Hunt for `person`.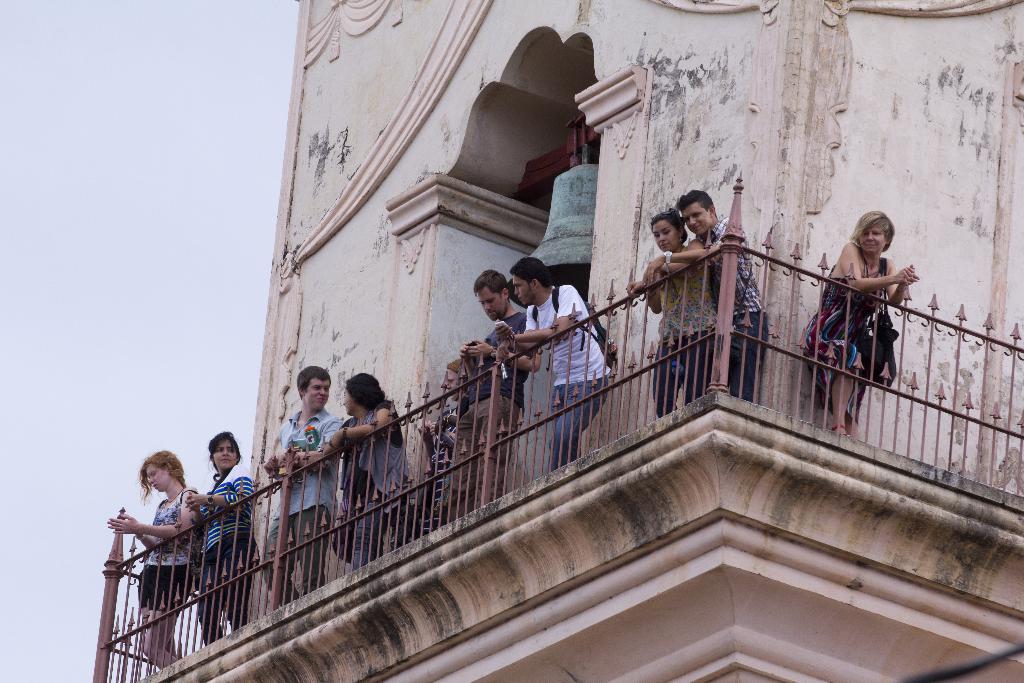
Hunted down at Rect(420, 352, 490, 527).
